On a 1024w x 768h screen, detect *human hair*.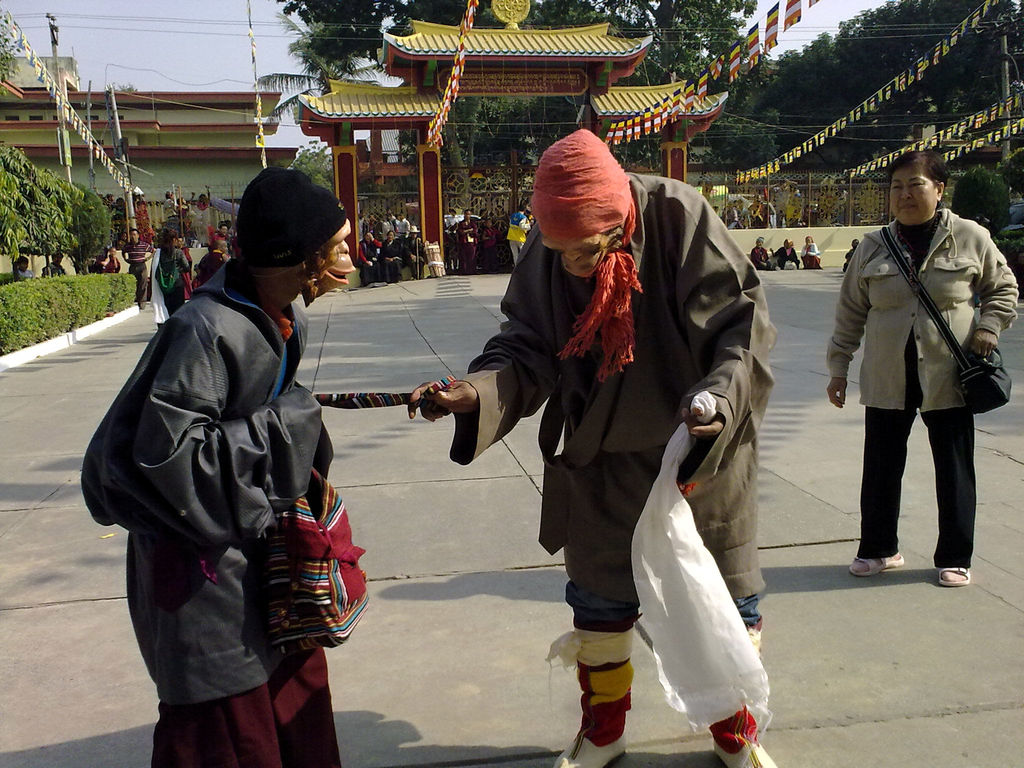
518, 205, 525, 211.
